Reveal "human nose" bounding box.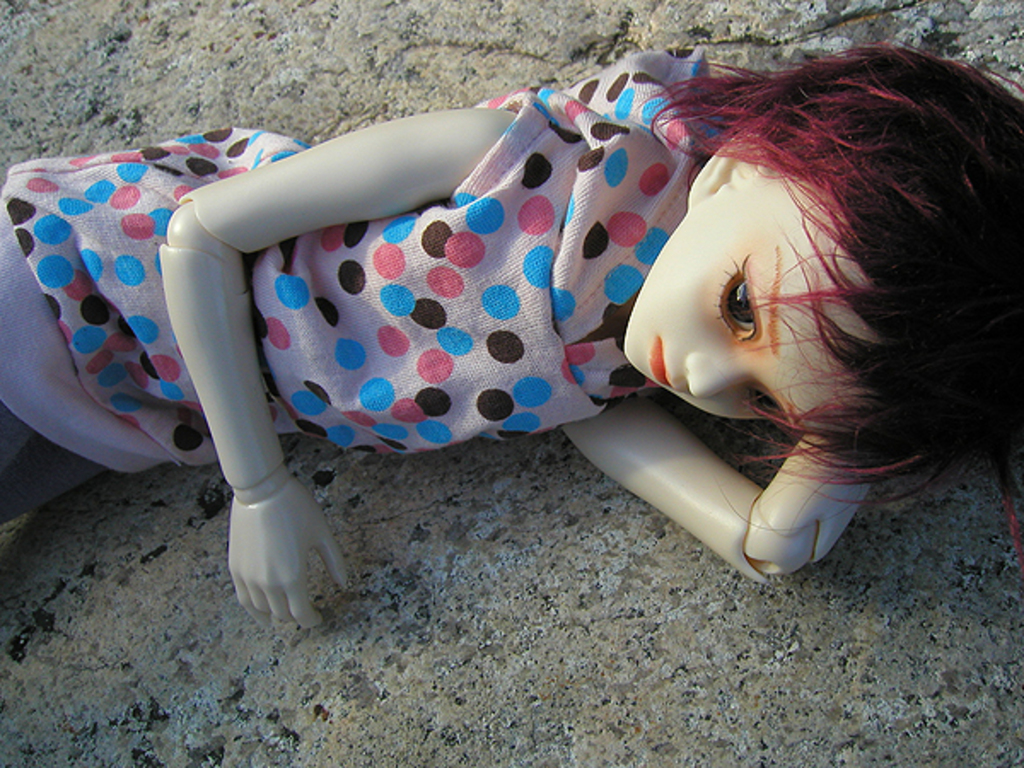
Revealed: 679:346:756:399.
